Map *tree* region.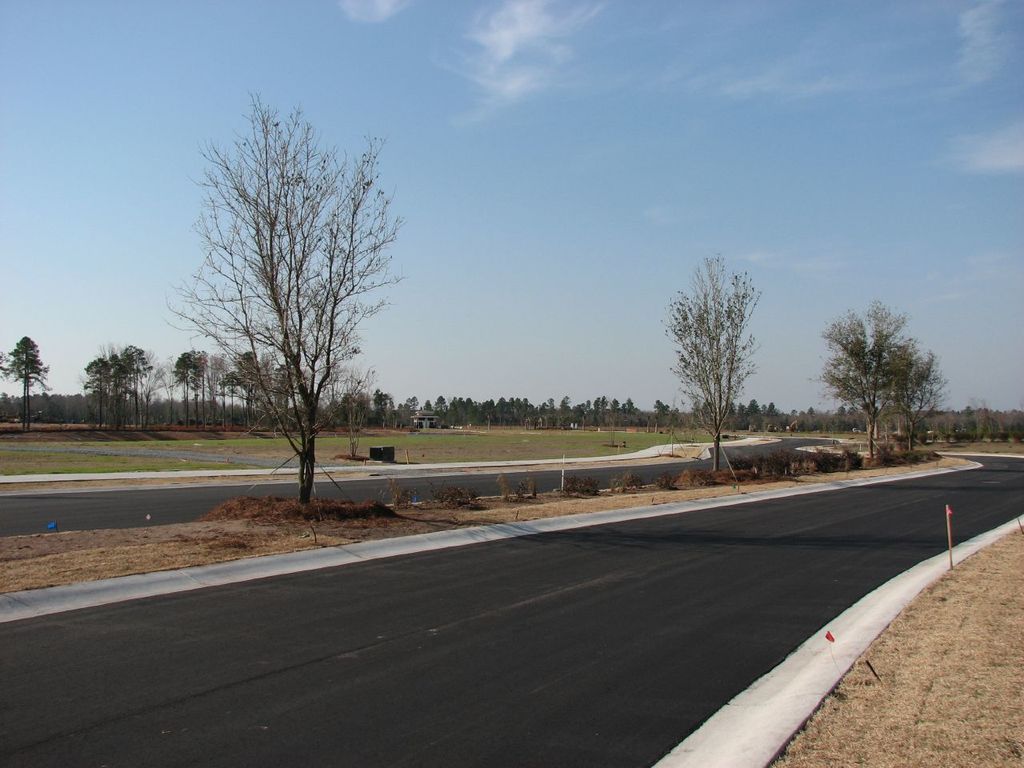
Mapped to [x1=520, y1=395, x2=534, y2=415].
